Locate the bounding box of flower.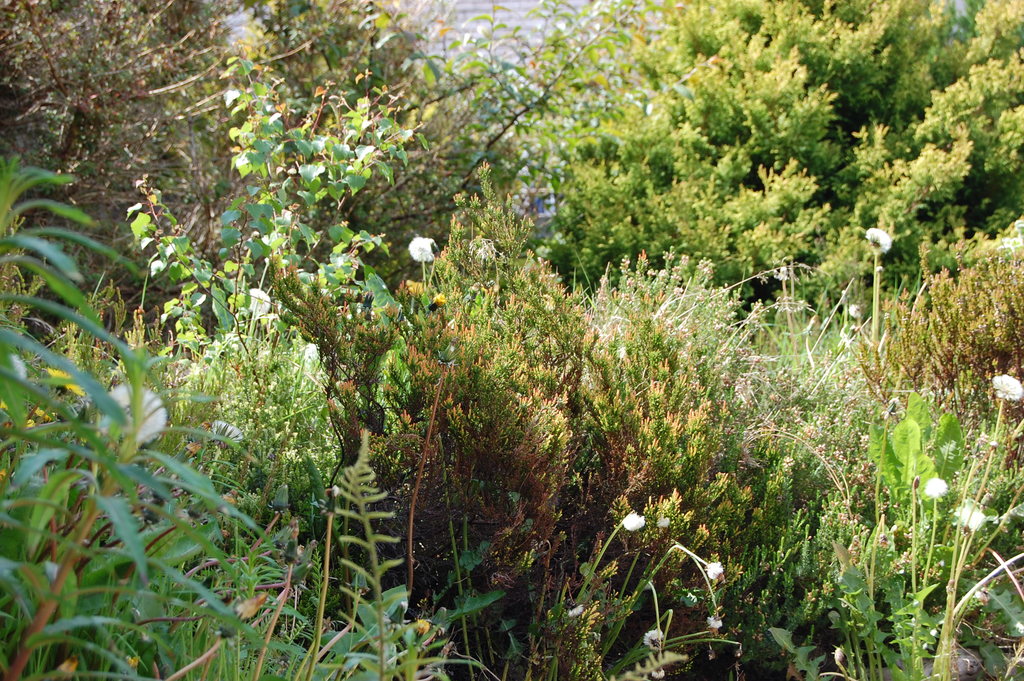
Bounding box: Rect(408, 233, 438, 265).
